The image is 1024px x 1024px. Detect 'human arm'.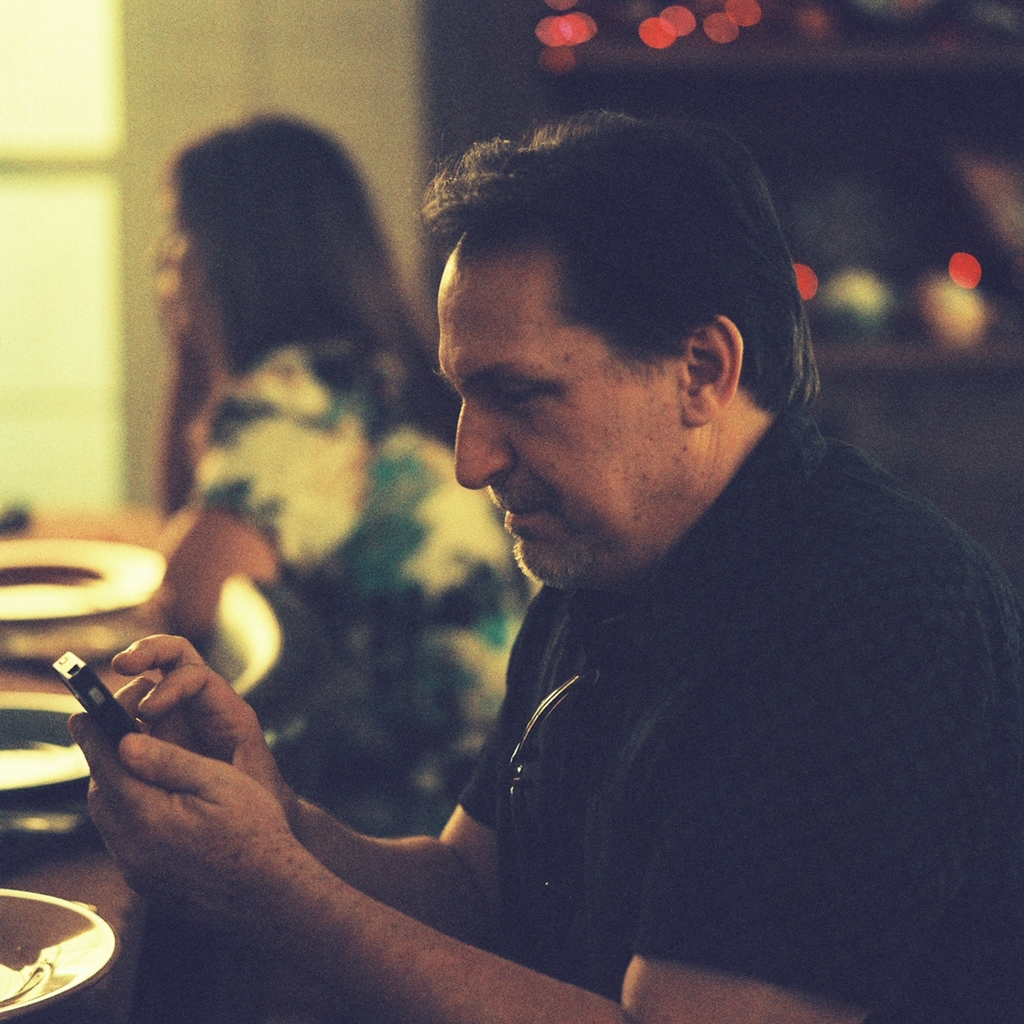
Detection: [77,607,978,1023].
